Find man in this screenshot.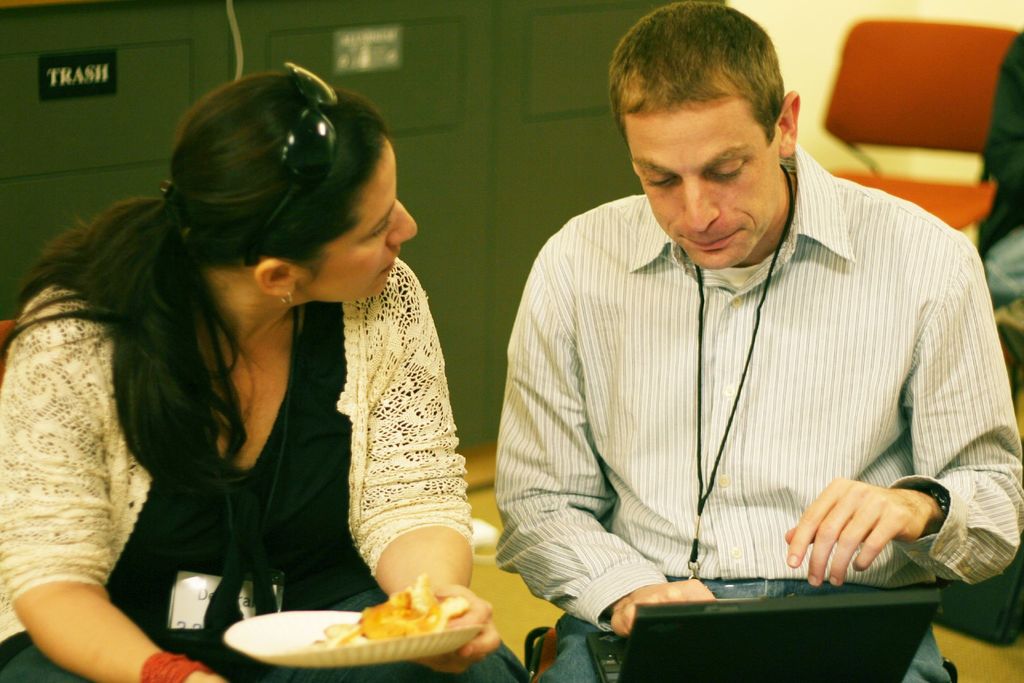
The bounding box for man is select_region(467, 39, 1023, 639).
